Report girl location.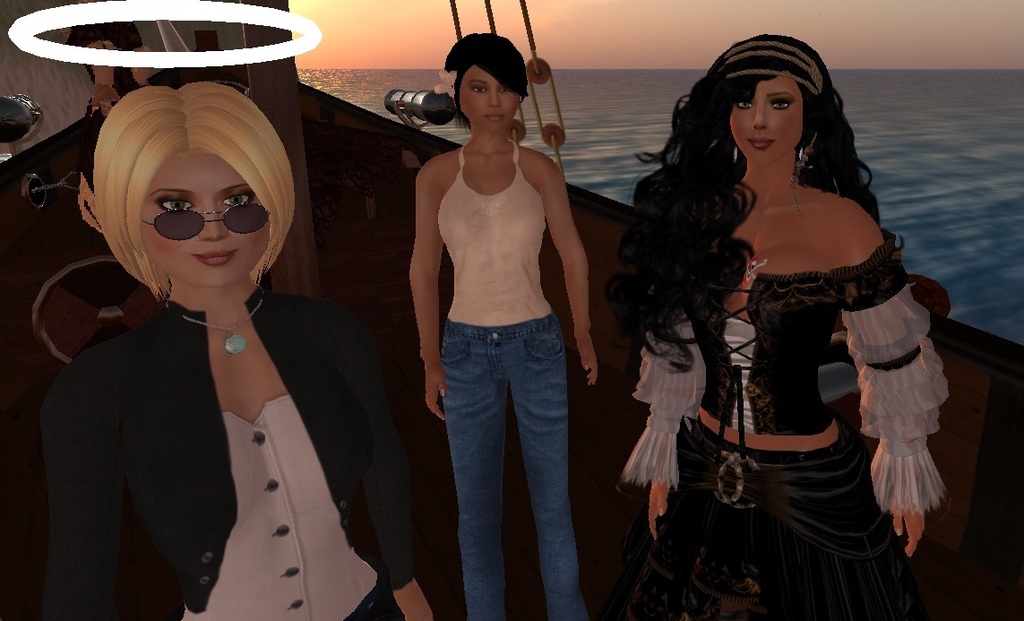
Report: 41,87,435,620.
